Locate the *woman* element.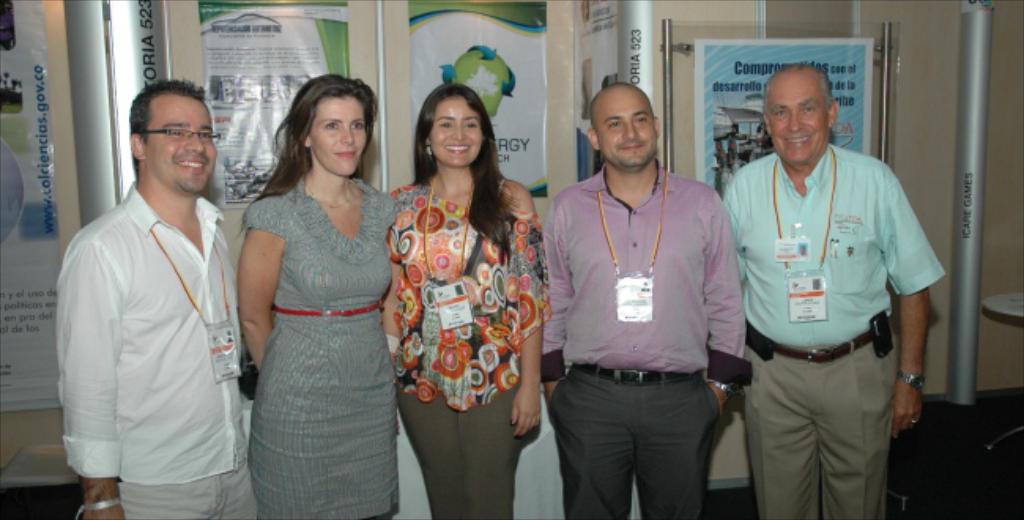
Element bbox: select_region(378, 84, 553, 515).
